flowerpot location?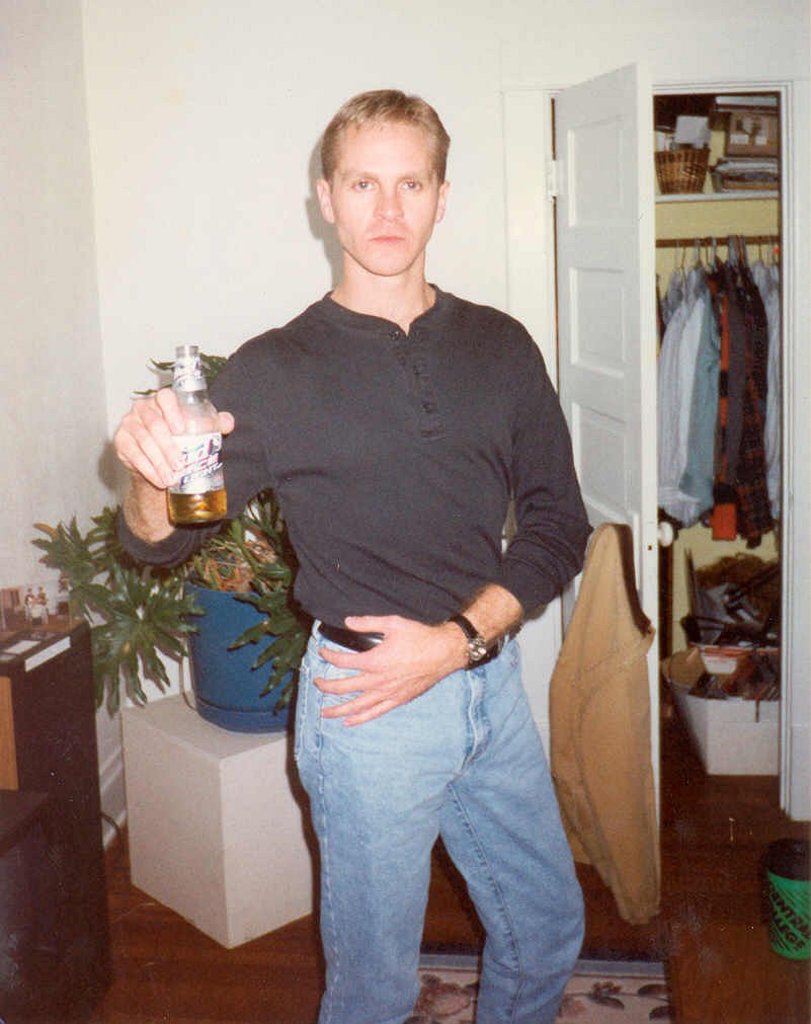
Rect(157, 556, 299, 771)
